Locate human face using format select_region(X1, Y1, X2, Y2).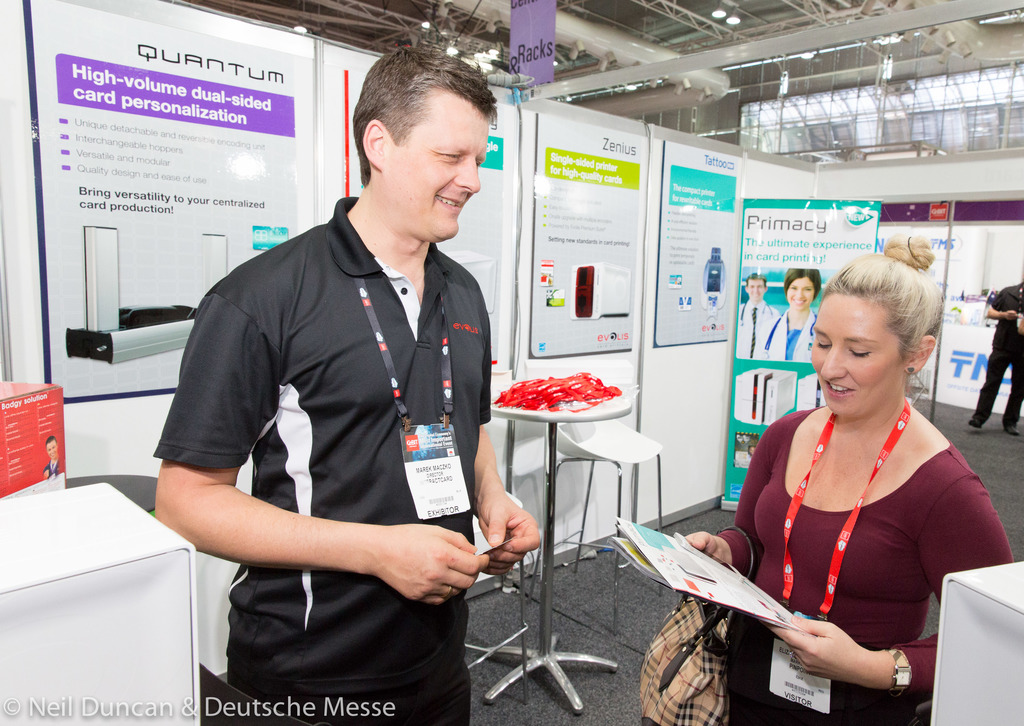
select_region(809, 292, 902, 411).
